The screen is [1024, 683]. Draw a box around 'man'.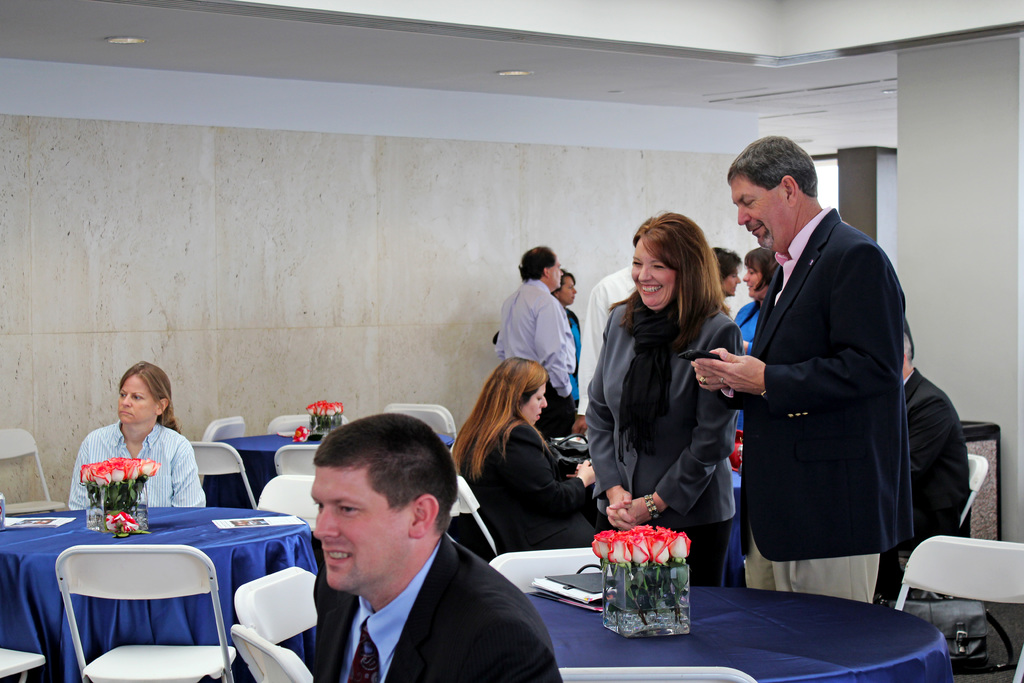
[491, 245, 576, 440].
